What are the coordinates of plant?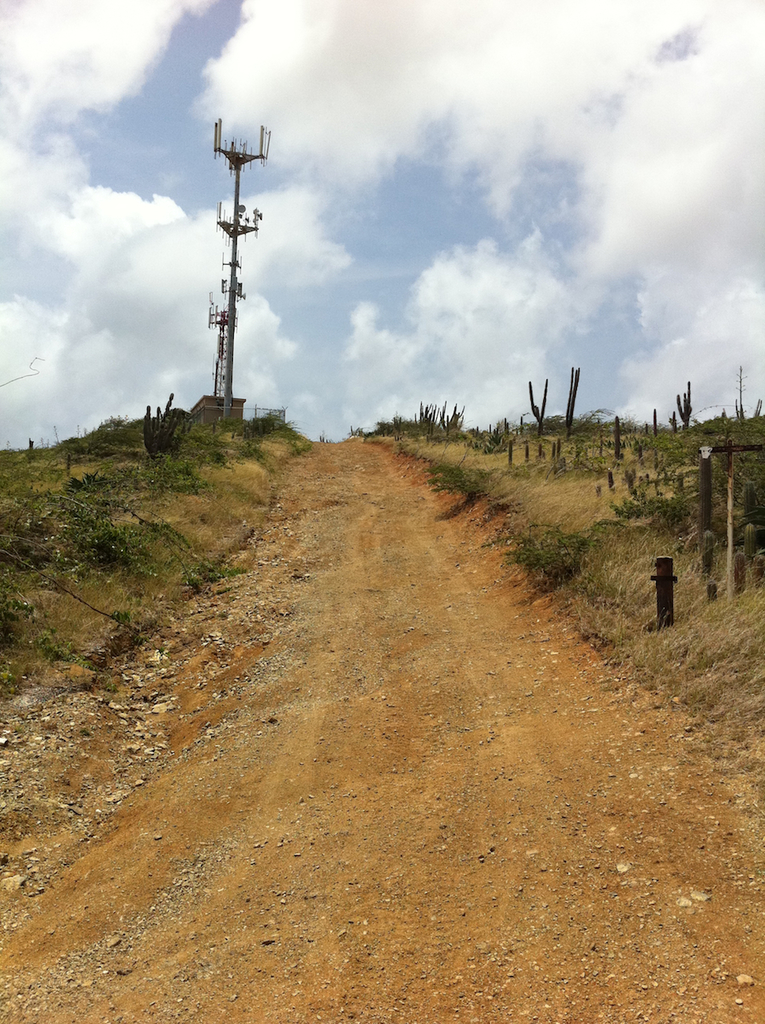
<box>506,518,597,586</box>.
